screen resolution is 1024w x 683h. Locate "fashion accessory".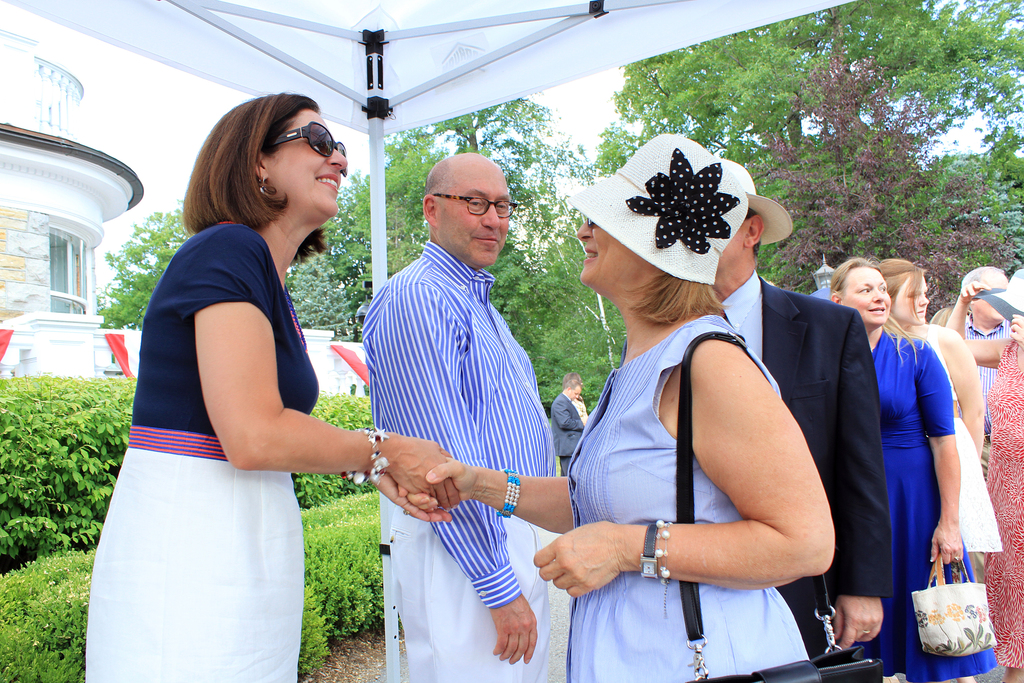
(left=911, top=555, right=1000, bottom=657).
